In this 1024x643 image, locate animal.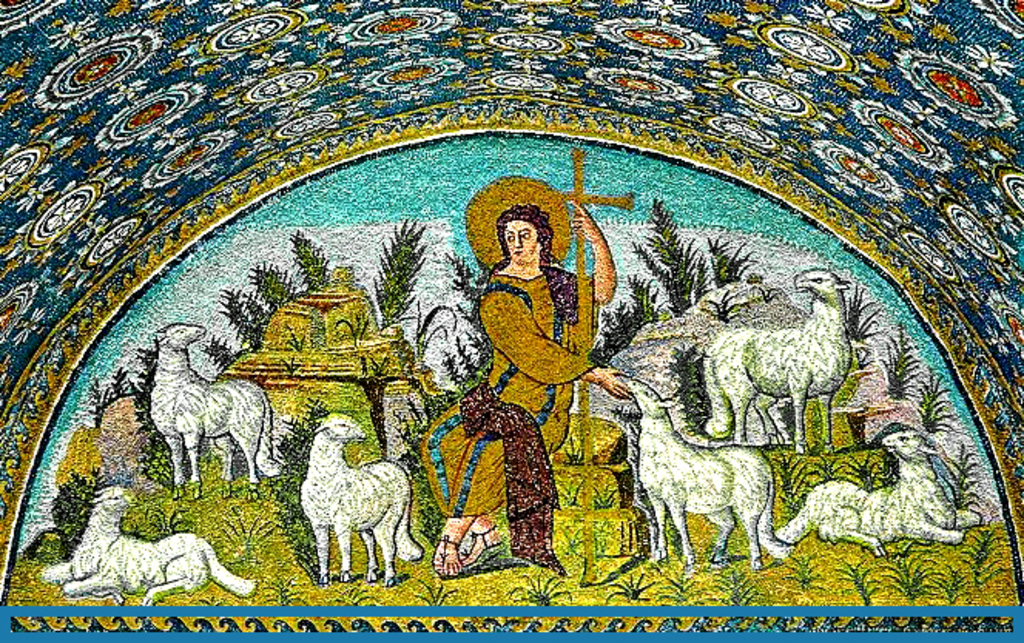
Bounding box: {"x1": 614, "y1": 378, "x2": 797, "y2": 571}.
